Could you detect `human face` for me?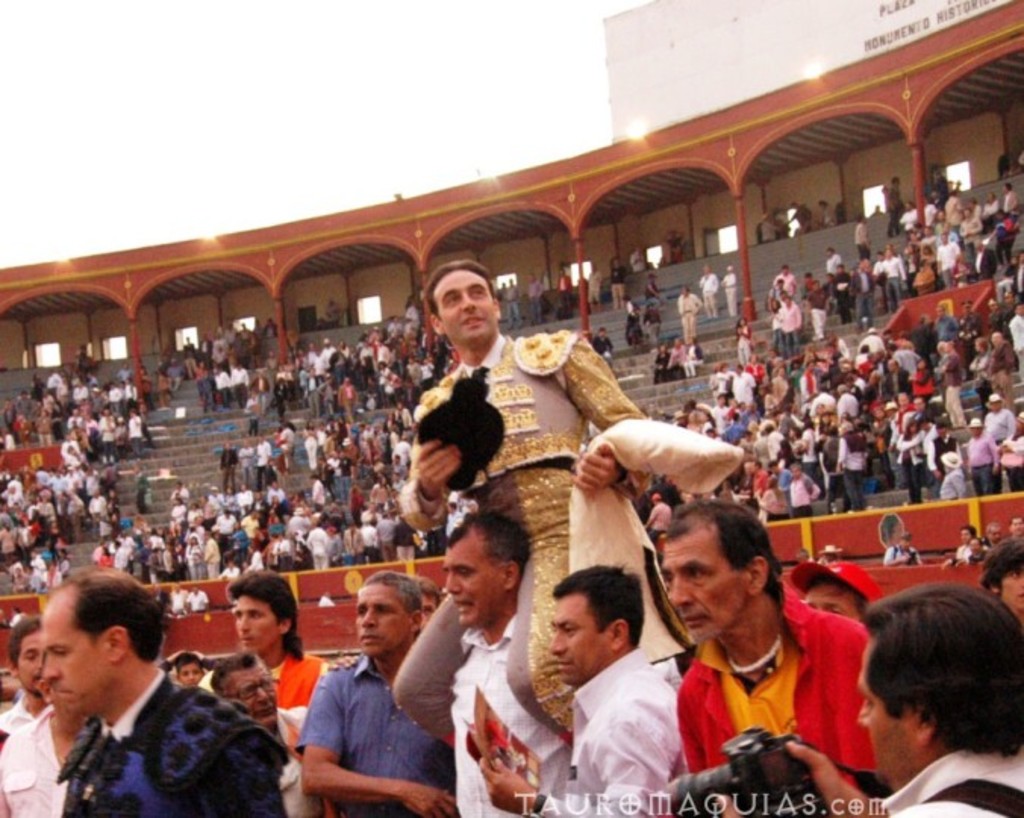
Detection result: select_region(177, 660, 208, 680).
